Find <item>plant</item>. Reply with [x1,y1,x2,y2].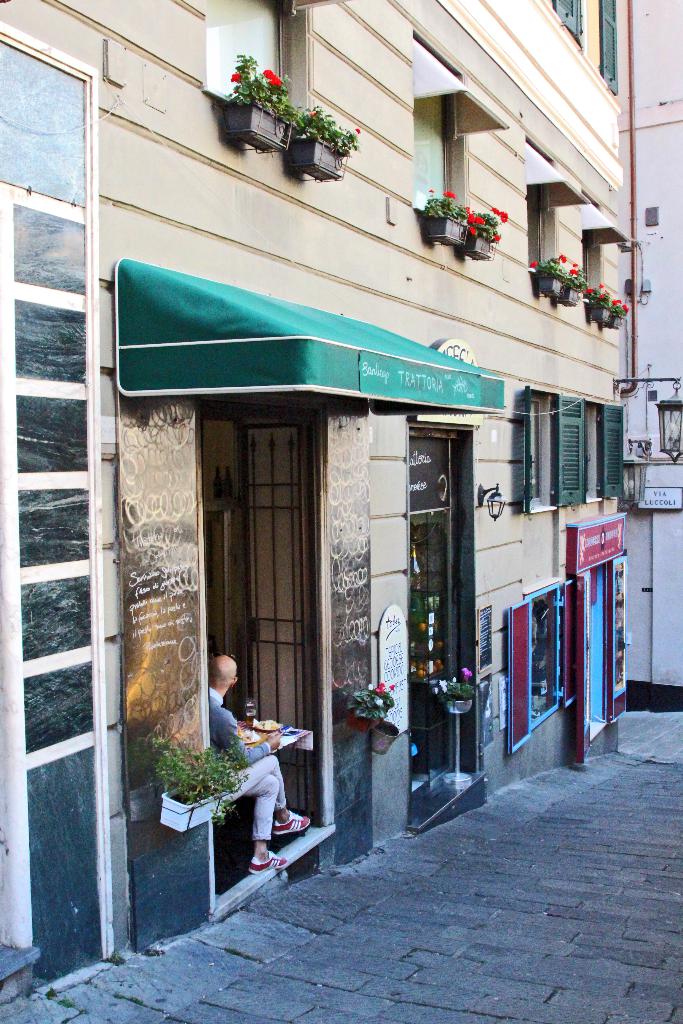
[616,296,639,316].
